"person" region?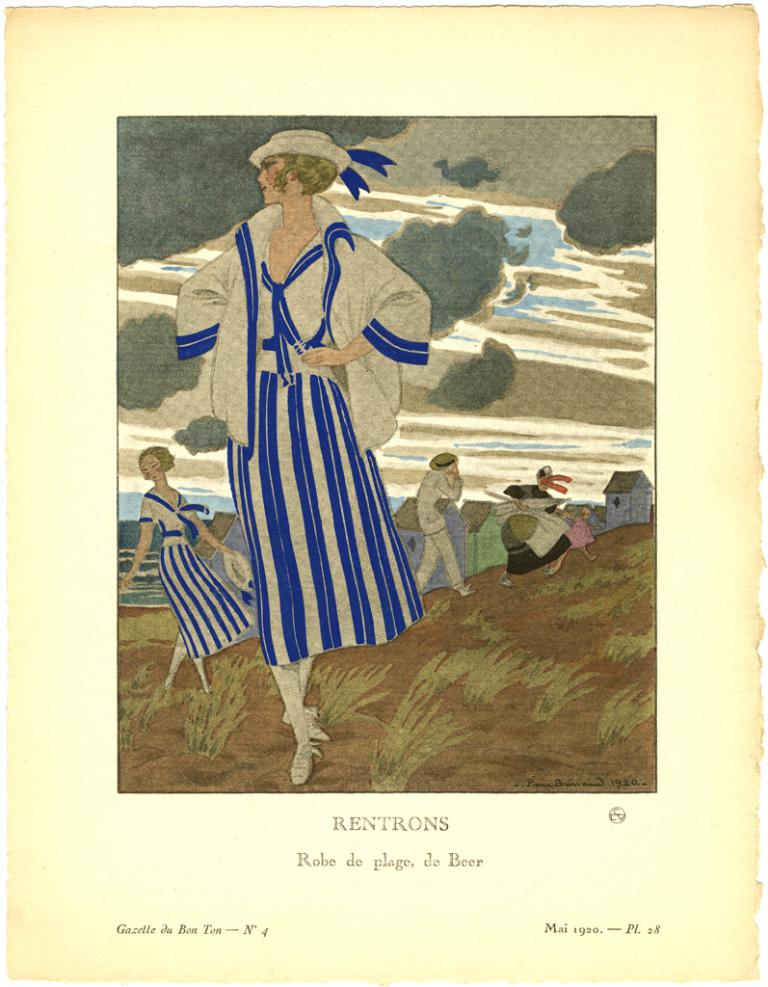
494/458/566/589
